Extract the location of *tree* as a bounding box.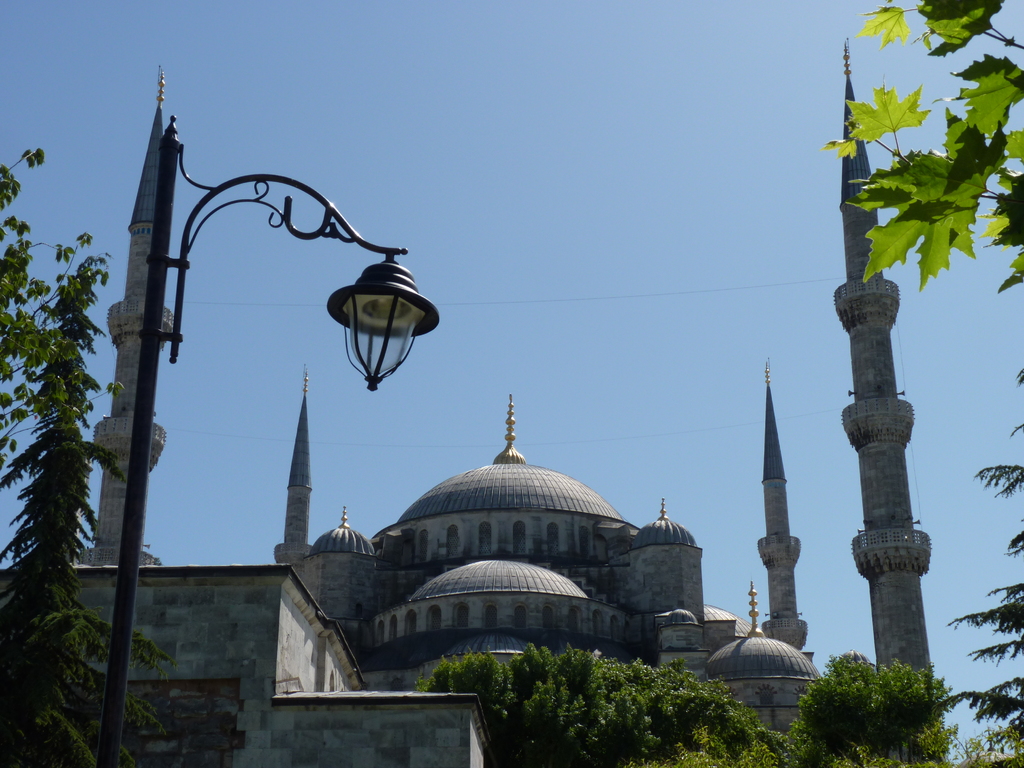
bbox=(6, 175, 108, 716).
